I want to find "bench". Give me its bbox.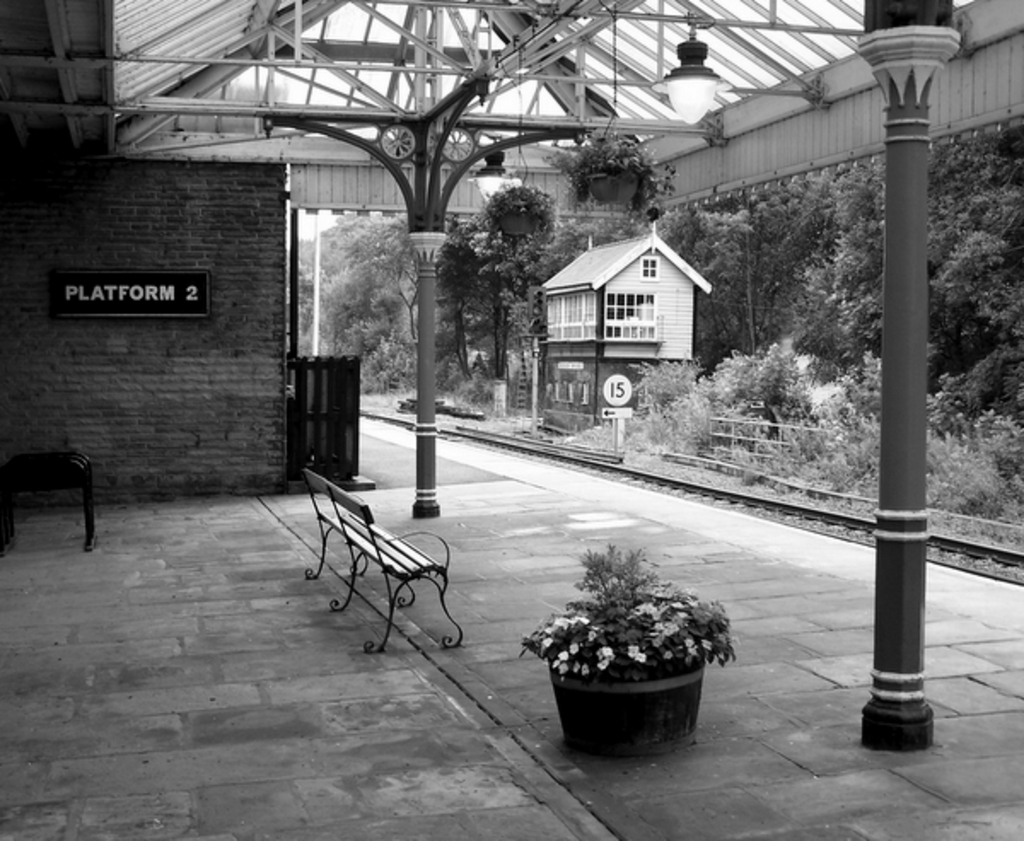
box(288, 462, 463, 653).
